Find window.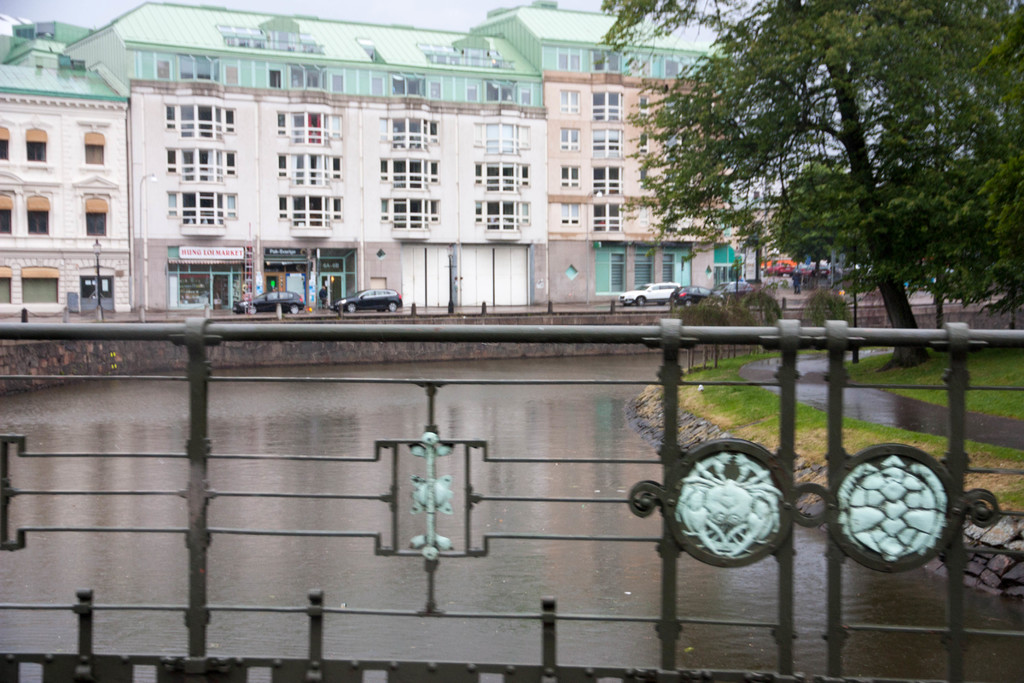
rect(593, 85, 616, 115).
